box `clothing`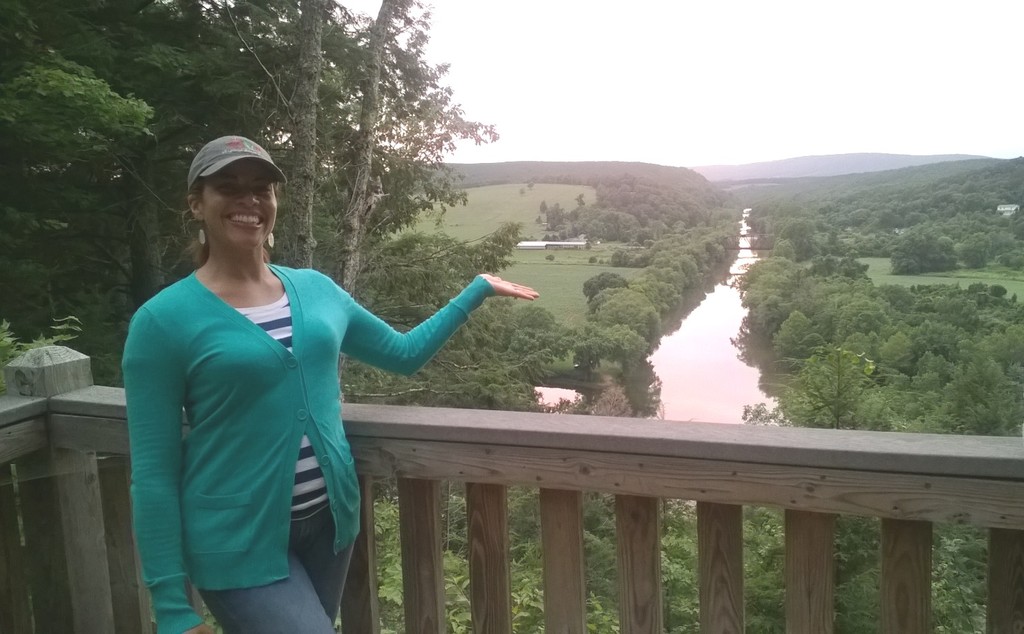
crop(129, 258, 495, 632)
